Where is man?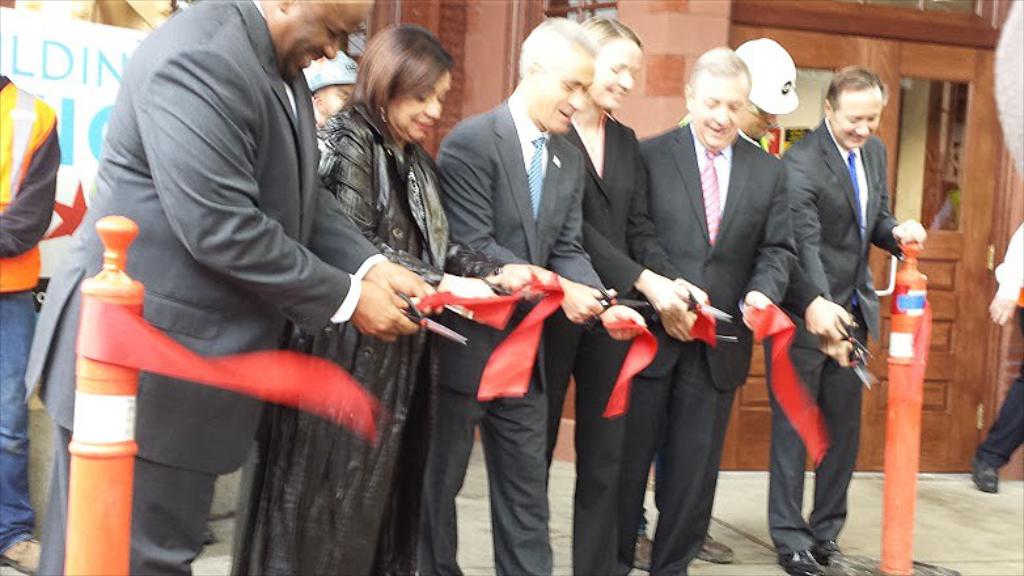
bbox(966, 212, 1023, 497).
